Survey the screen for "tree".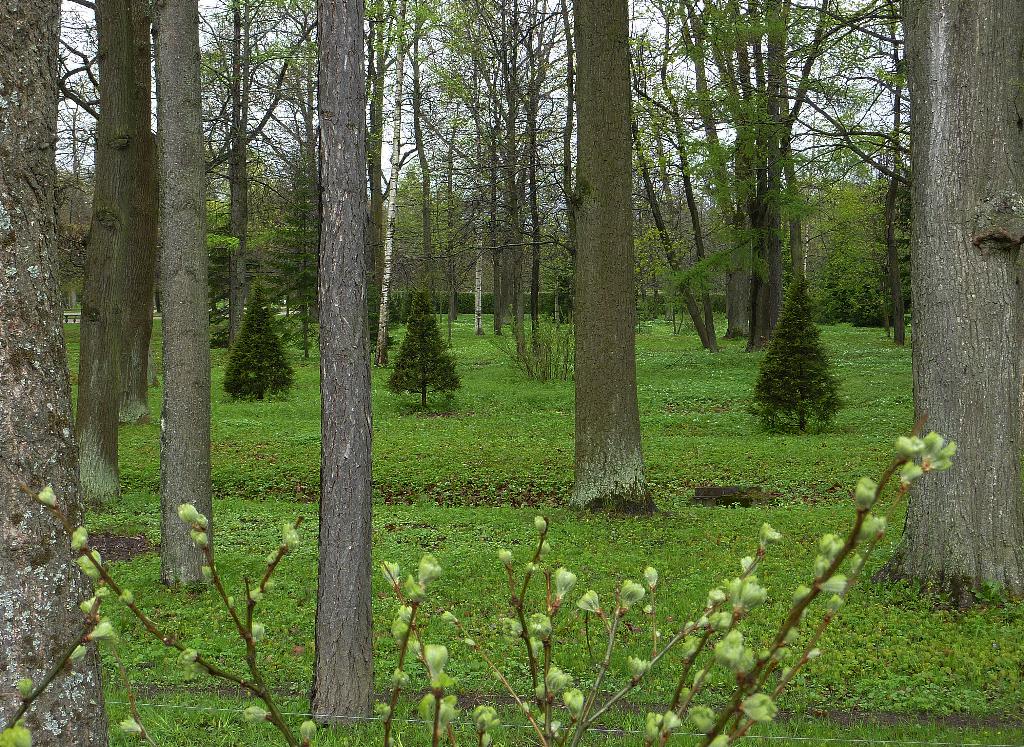
Survey found: <region>0, 0, 106, 746</region>.
